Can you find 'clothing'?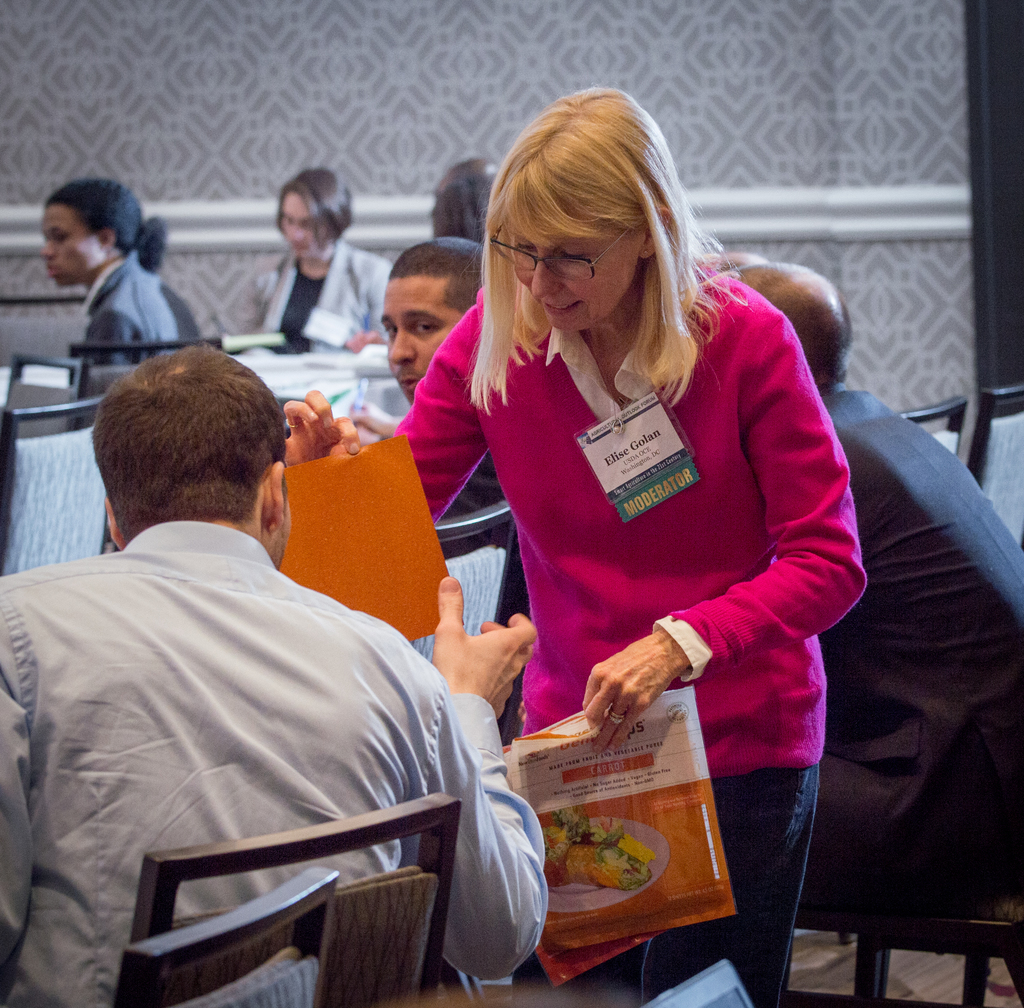
Yes, bounding box: <region>826, 363, 1023, 919</region>.
